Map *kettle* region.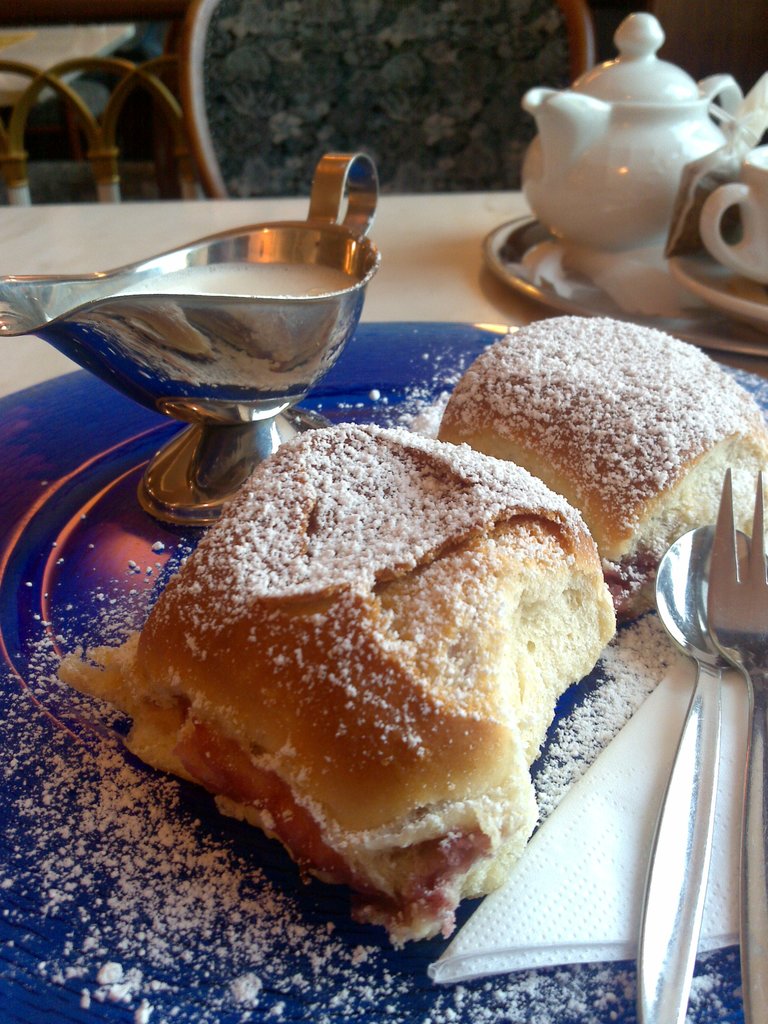
Mapped to select_region(520, 12, 741, 267).
